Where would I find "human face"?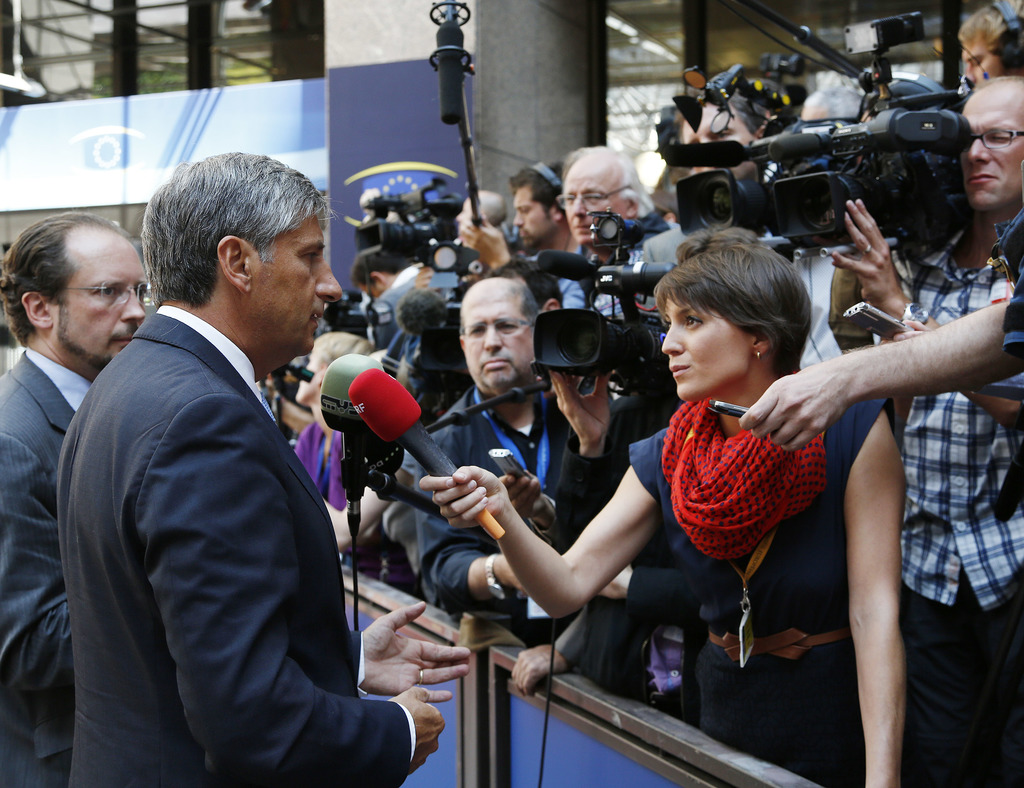
At crop(514, 189, 552, 248).
